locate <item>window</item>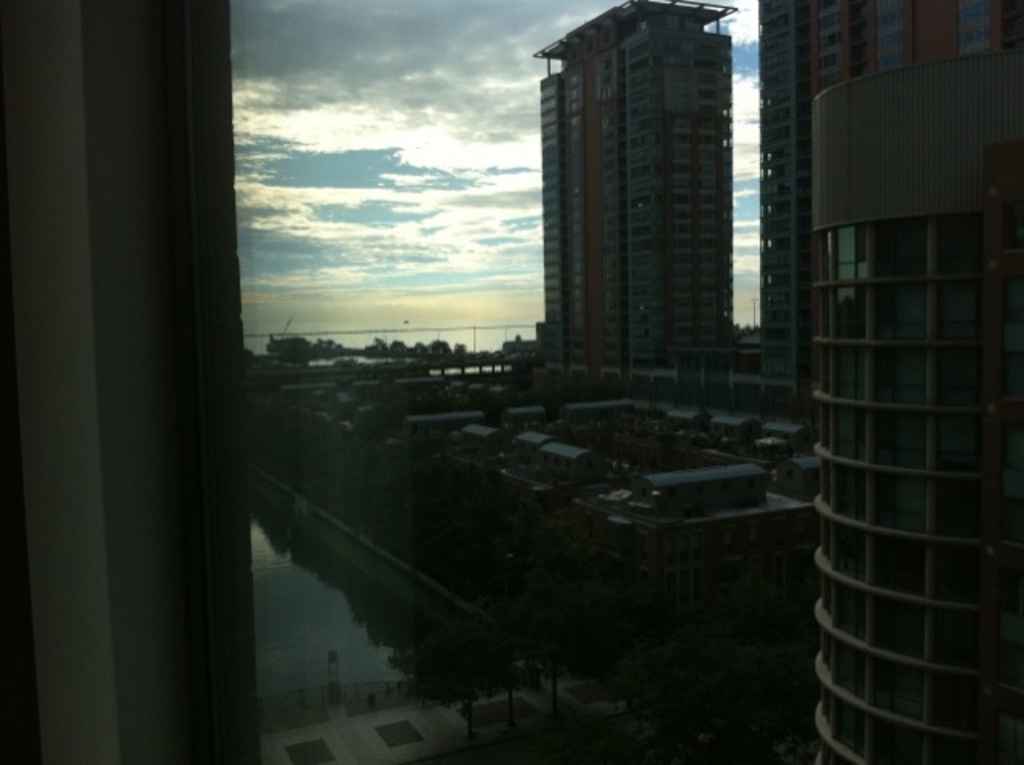
detection(242, 2, 1022, 757)
